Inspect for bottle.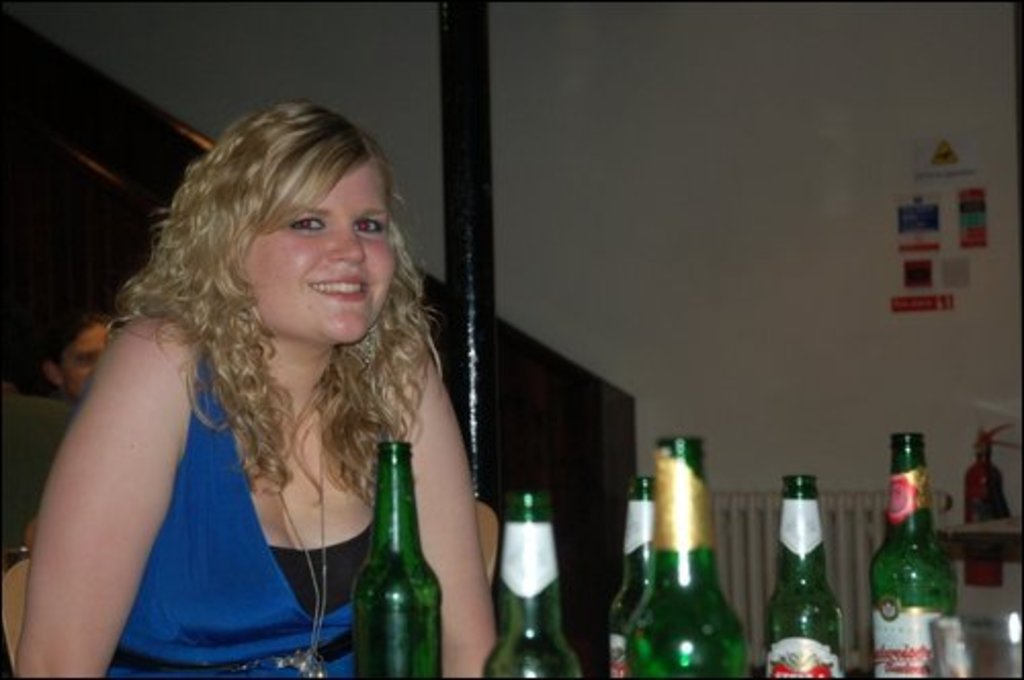
Inspection: [481,492,588,678].
